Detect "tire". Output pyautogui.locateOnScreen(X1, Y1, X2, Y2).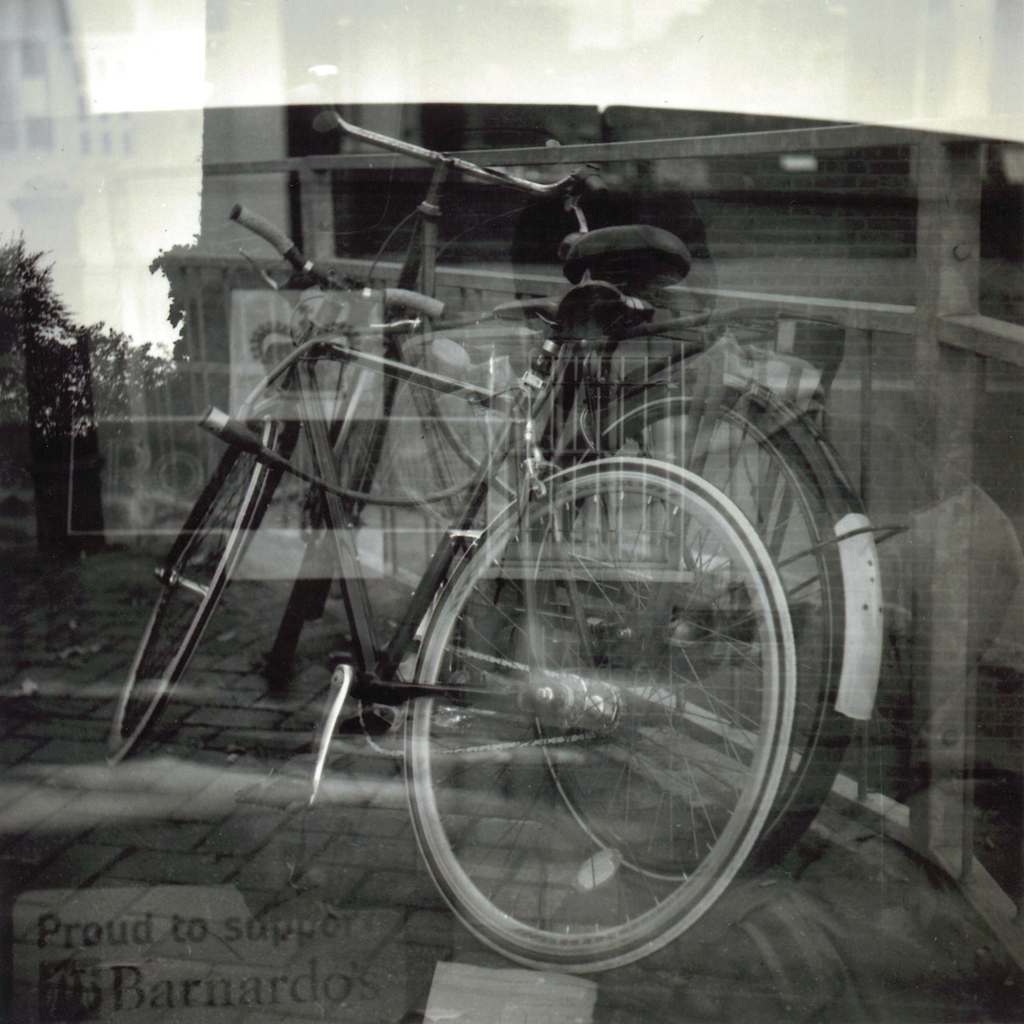
pyautogui.locateOnScreen(407, 451, 794, 972).
